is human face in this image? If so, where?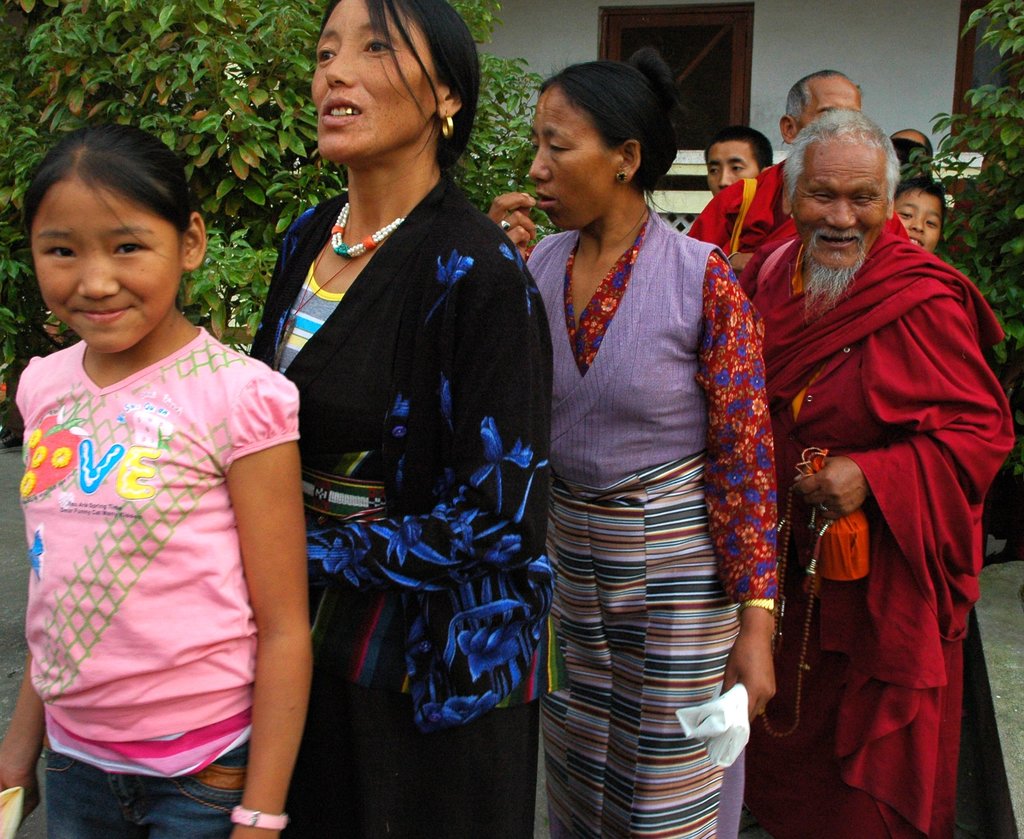
Yes, at locate(795, 136, 892, 276).
